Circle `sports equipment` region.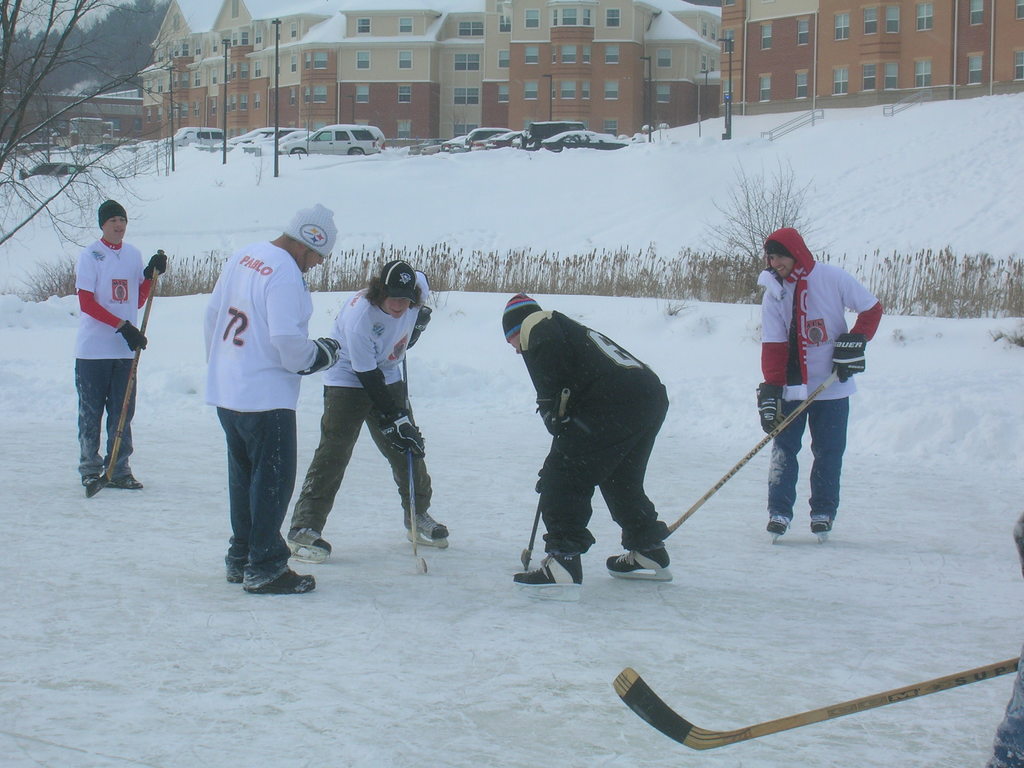
Region: (399, 513, 447, 552).
